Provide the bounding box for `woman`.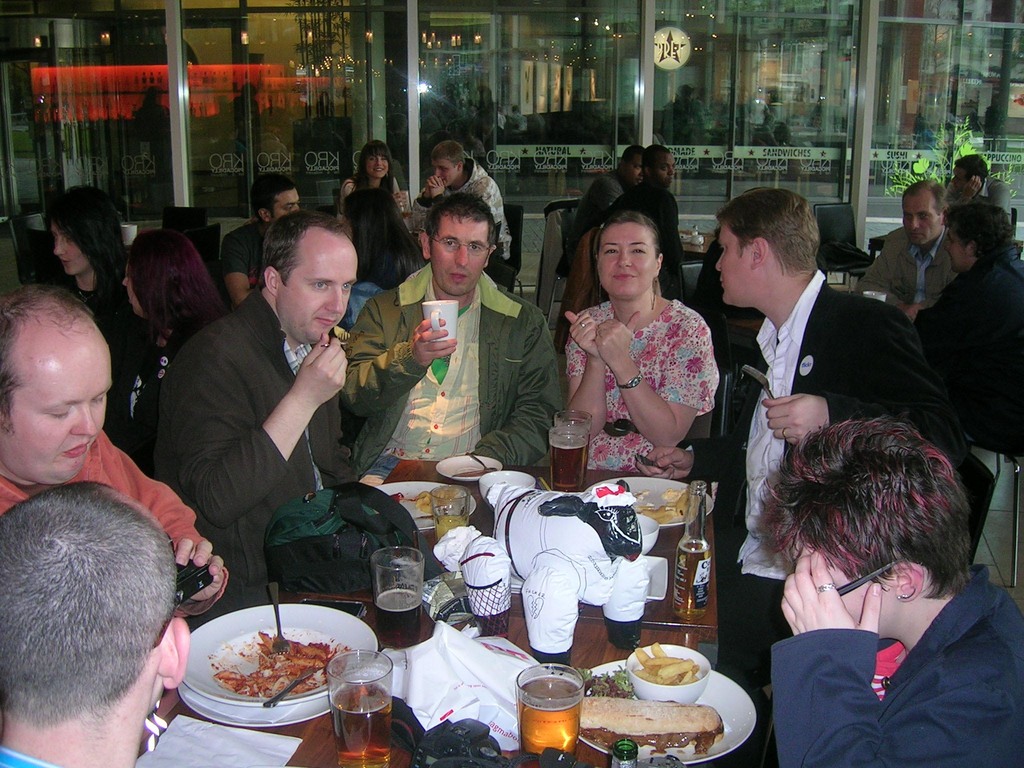
box(749, 413, 1023, 767).
